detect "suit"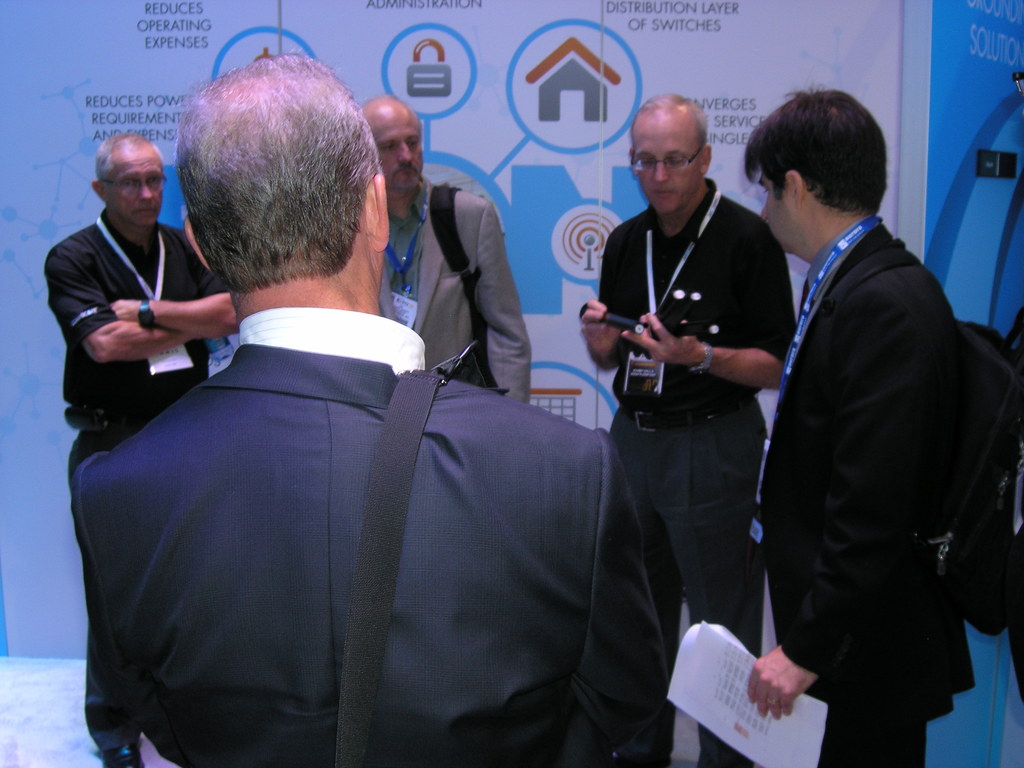
[left=370, top=177, right=546, bottom=417]
